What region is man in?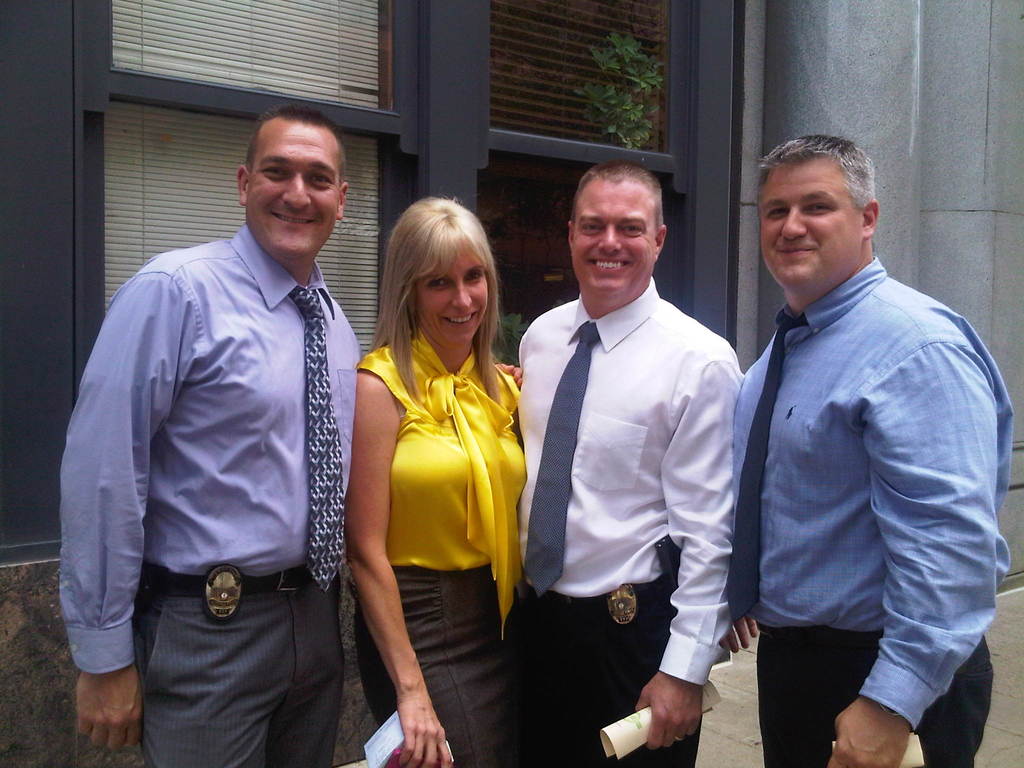
box=[504, 125, 755, 751].
